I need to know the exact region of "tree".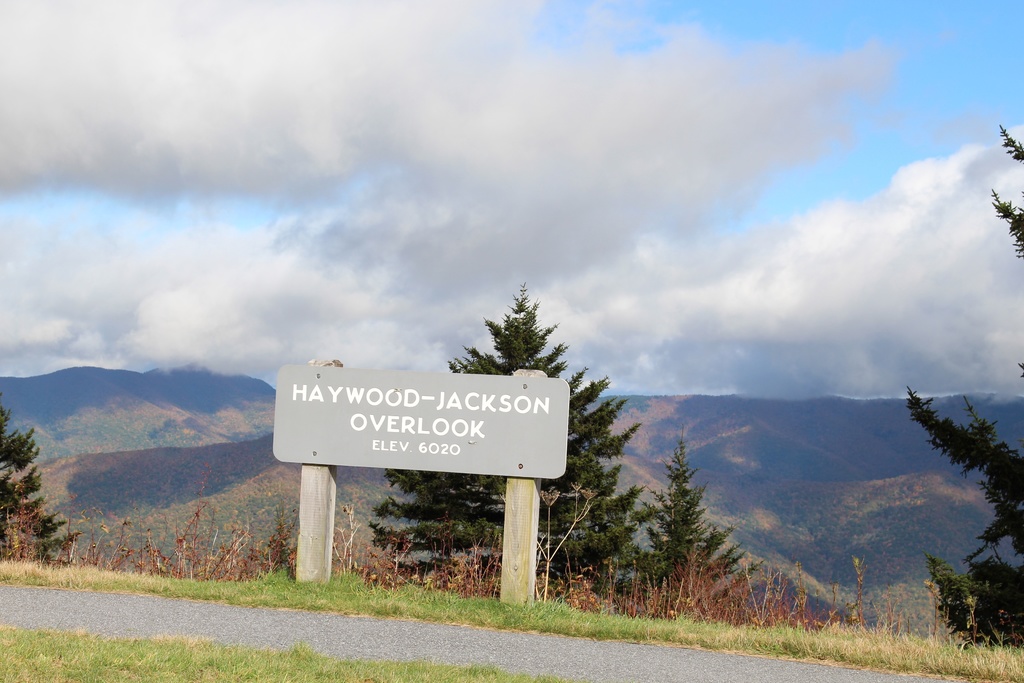
Region: <region>0, 398, 72, 562</region>.
